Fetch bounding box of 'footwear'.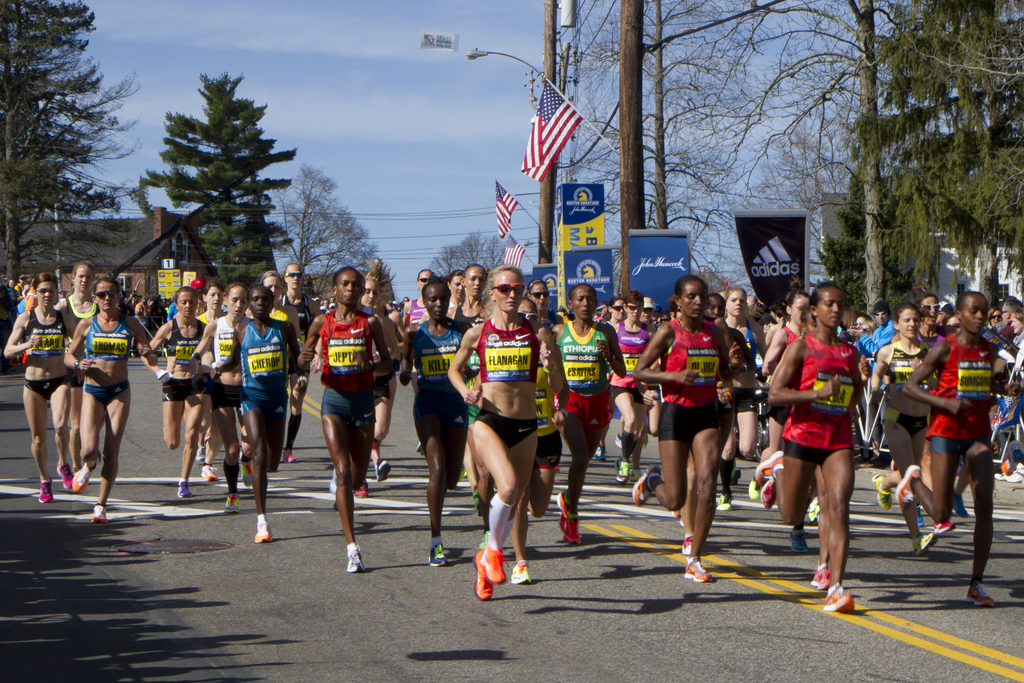
Bbox: 600,443,610,461.
